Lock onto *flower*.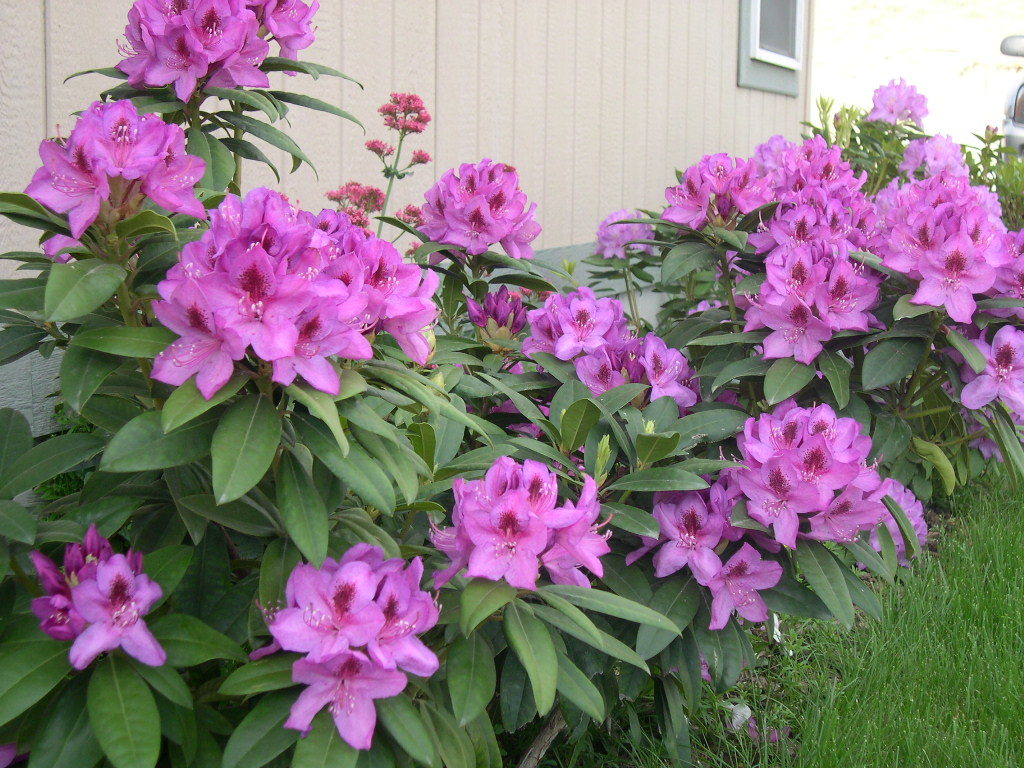
Locked: (728,393,897,536).
